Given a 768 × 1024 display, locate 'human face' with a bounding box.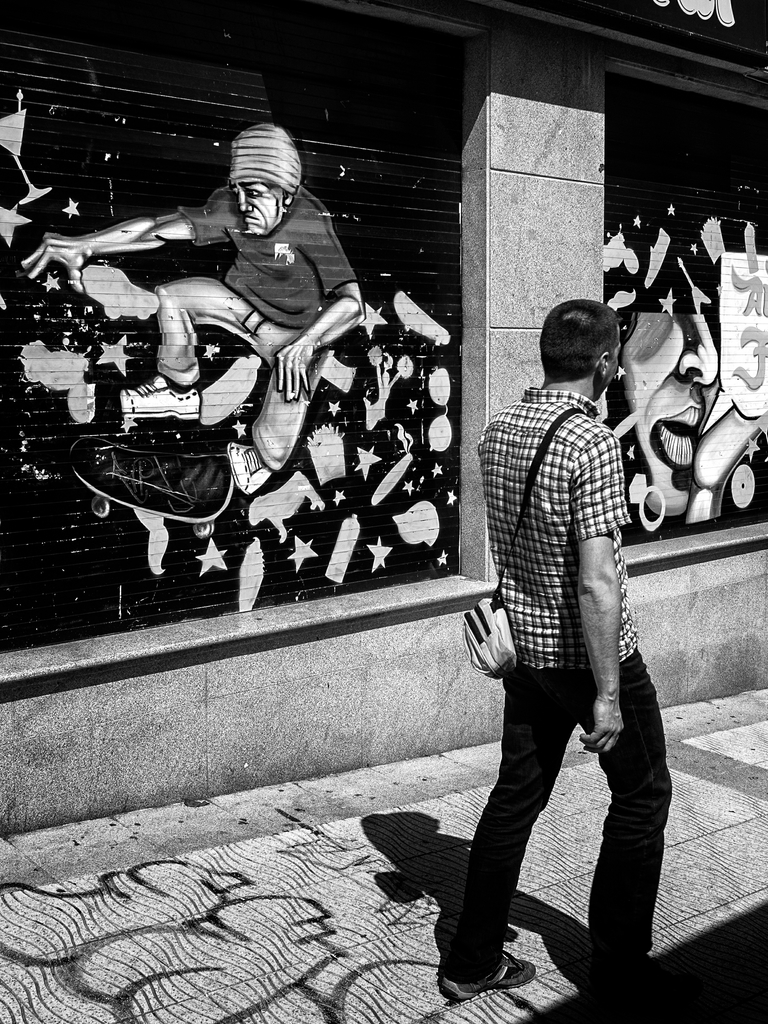
Located: (left=228, top=176, right=284, bottom=236).
